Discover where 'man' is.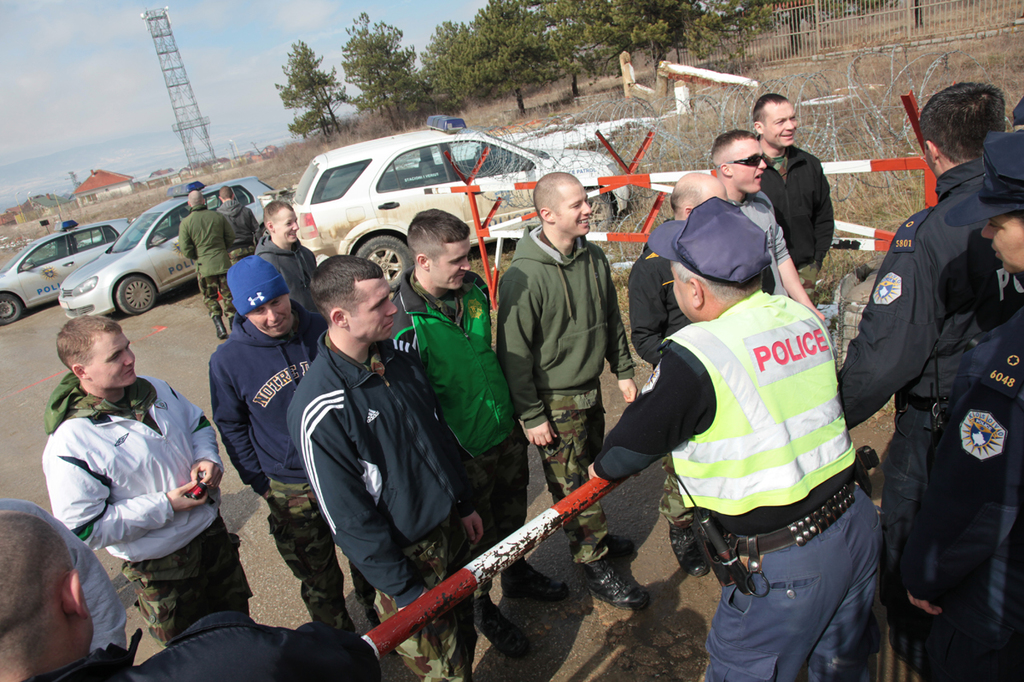
Discovered at 212/254/356/631.
